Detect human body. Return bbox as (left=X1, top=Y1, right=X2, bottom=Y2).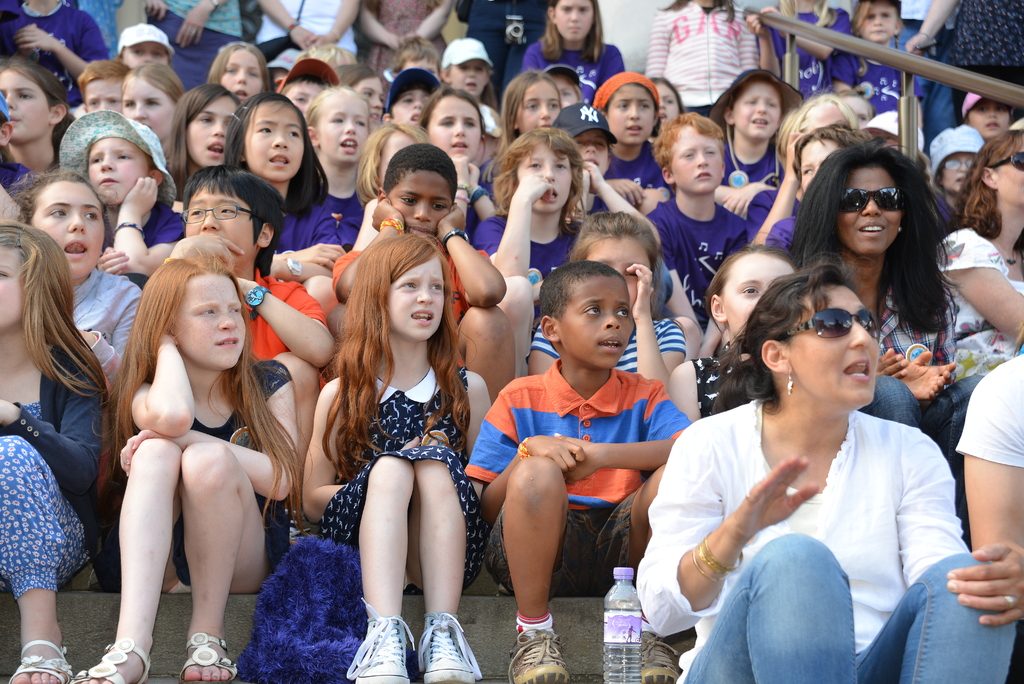
(left=142, top=0, right=243, bottom=83).
